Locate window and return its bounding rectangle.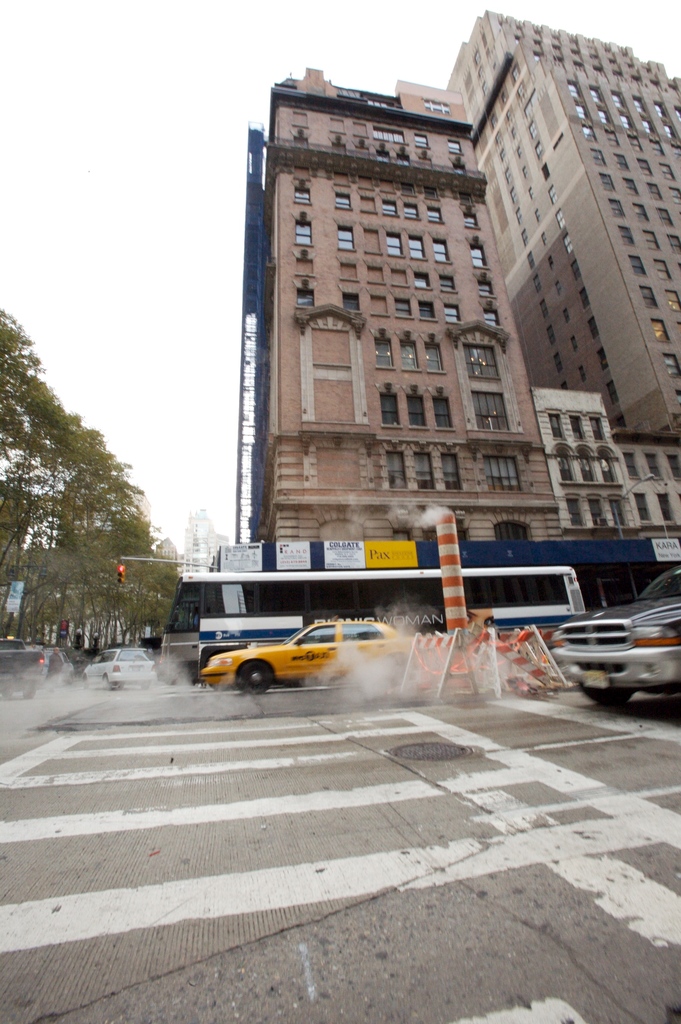
406:394:427:428.
